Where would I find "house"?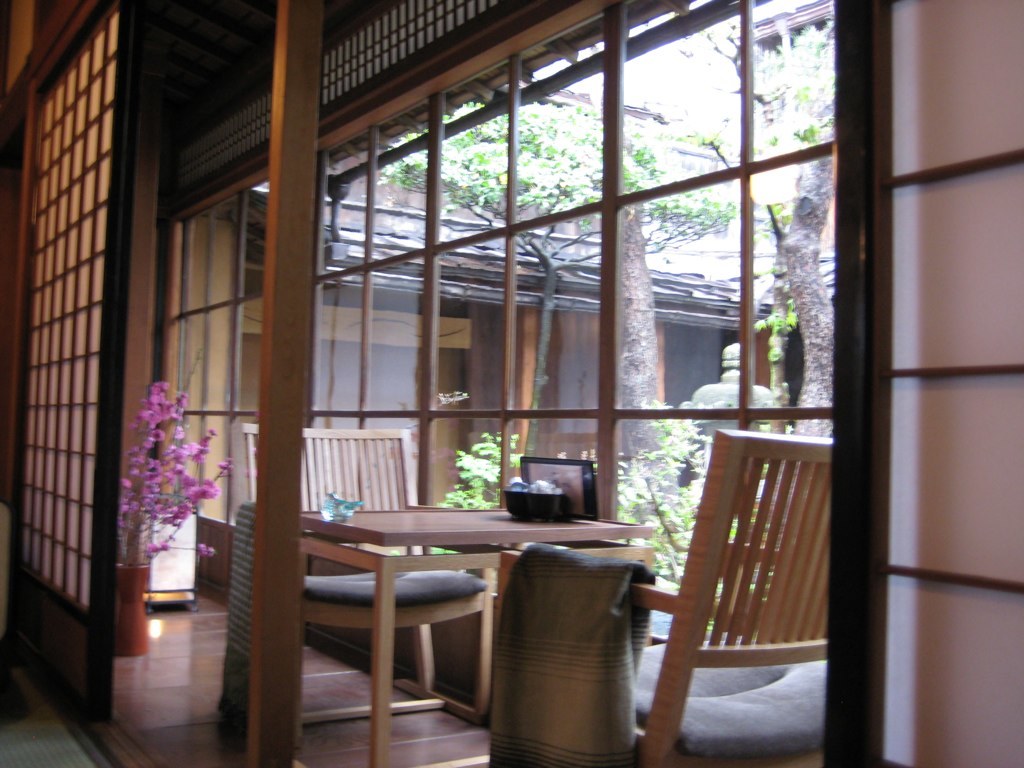
At <box>0,0,1023,767</box>.
